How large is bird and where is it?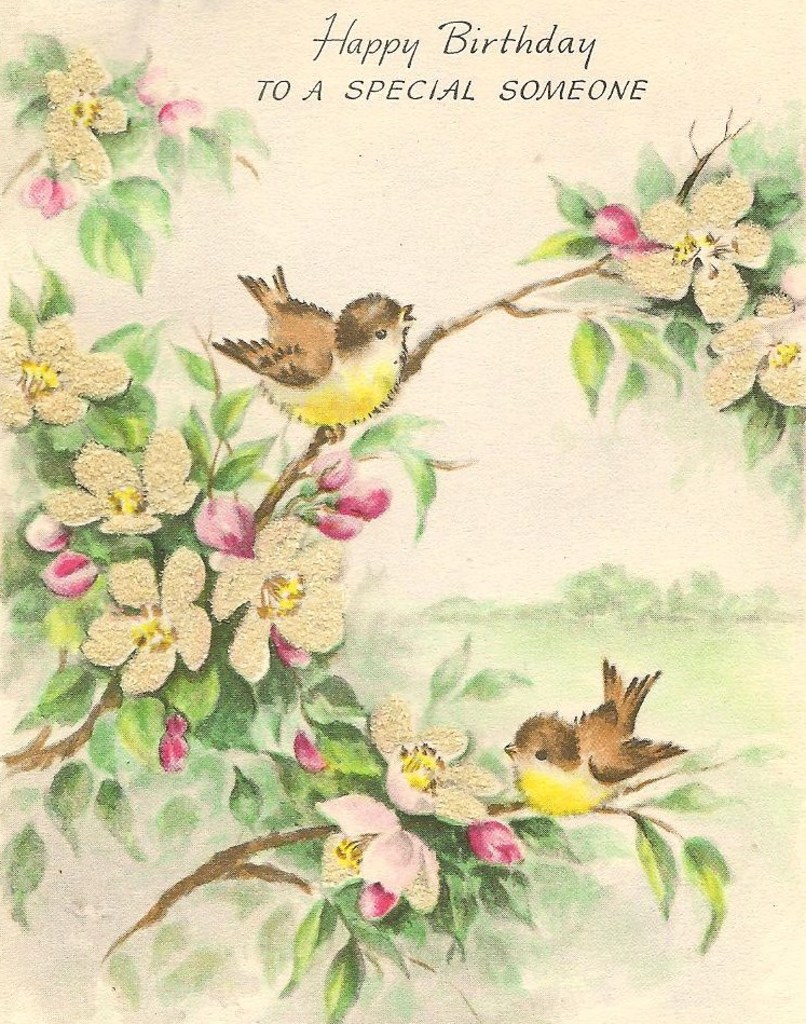
Bounding box: rect(233, 284, 419, 437).
